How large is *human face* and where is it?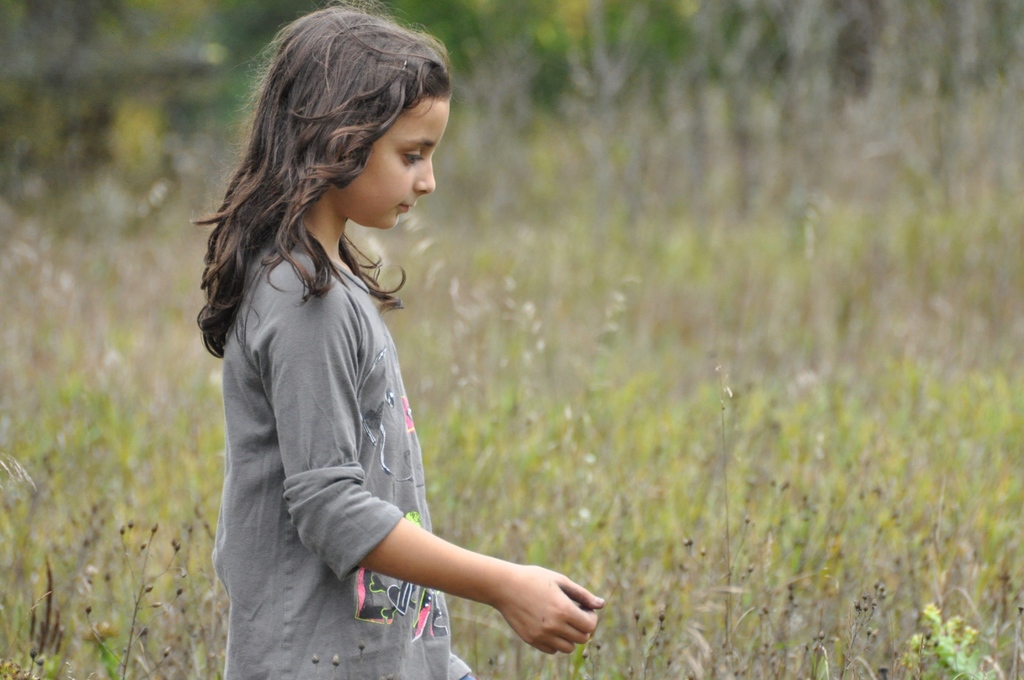
Bounding box: crop(336, 98, 449, 229).
